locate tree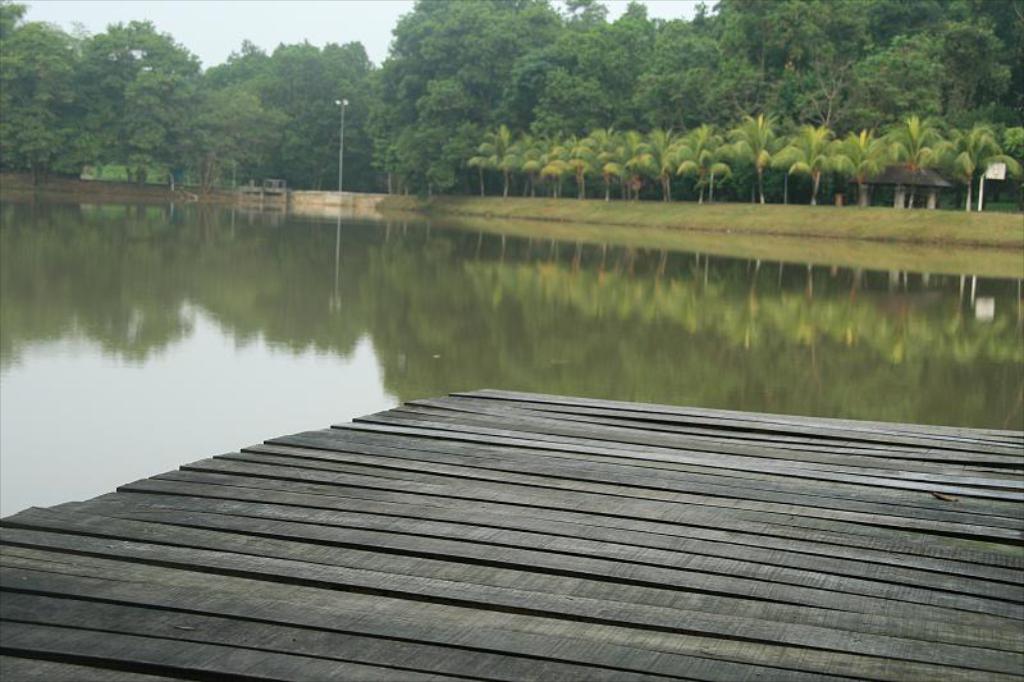
[x1=945, y1=106, x2=1007, y2=215]
